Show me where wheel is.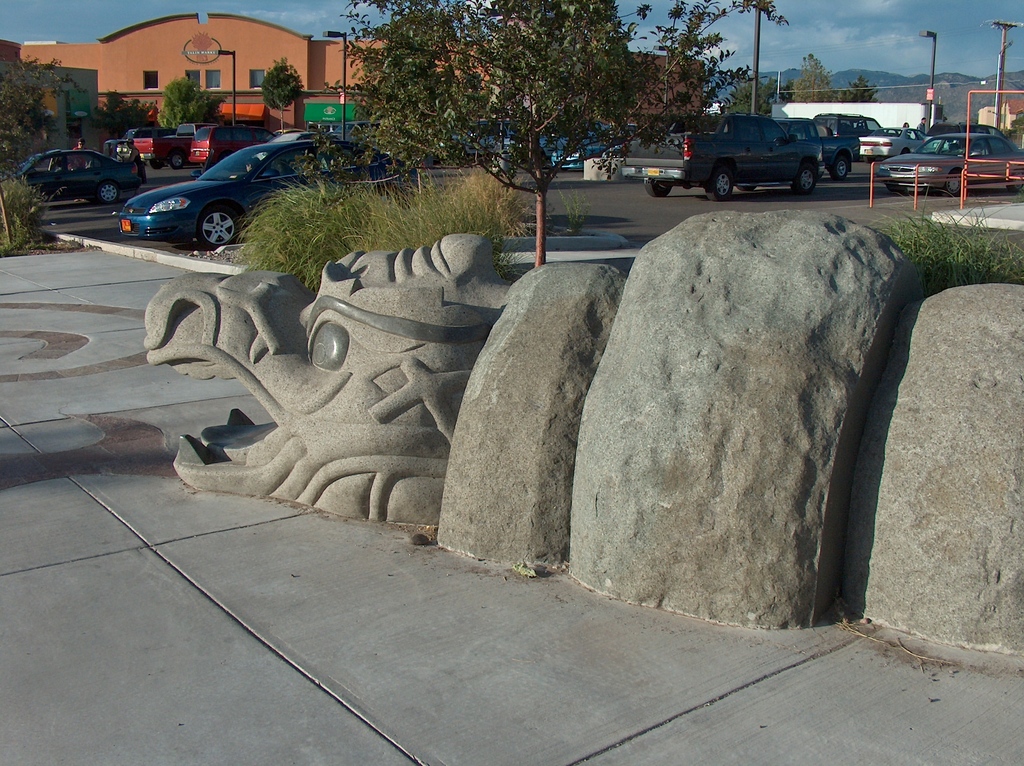
wheel is at <box>792,164,817,196</box>.
